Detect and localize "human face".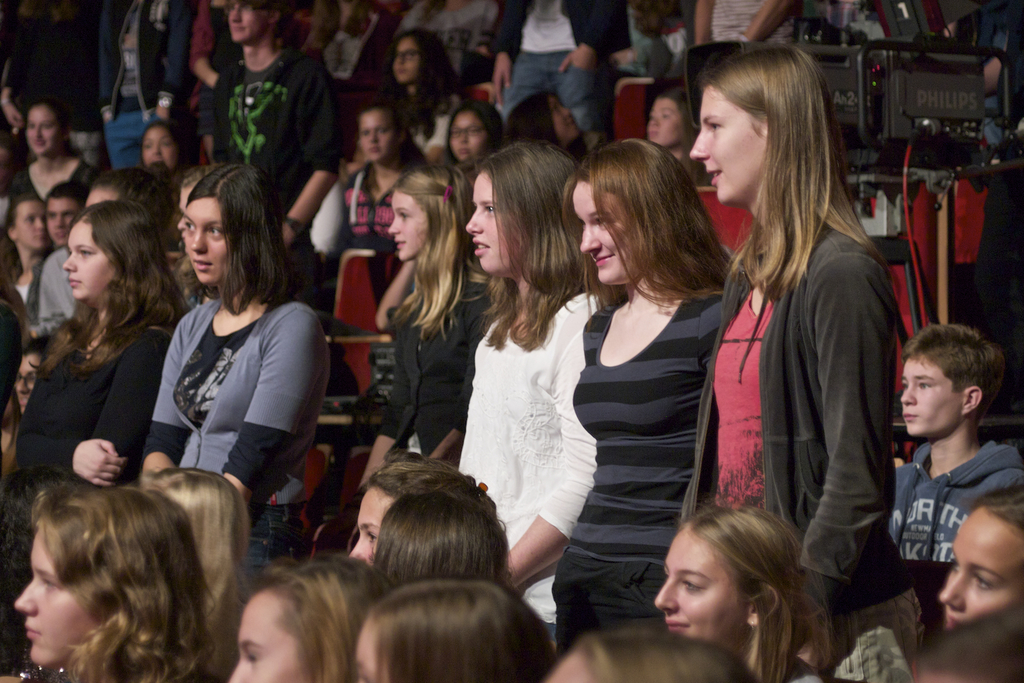
Localized at rect(464, 173, 530, 275).
